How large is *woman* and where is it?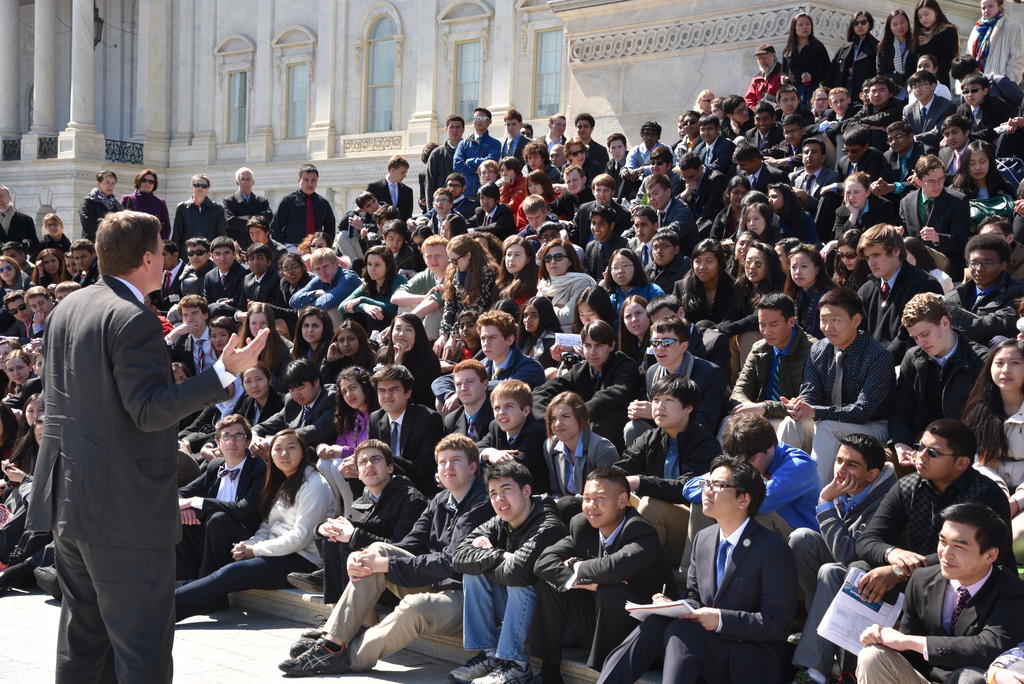
Bounding box: 840 231 869 287.
